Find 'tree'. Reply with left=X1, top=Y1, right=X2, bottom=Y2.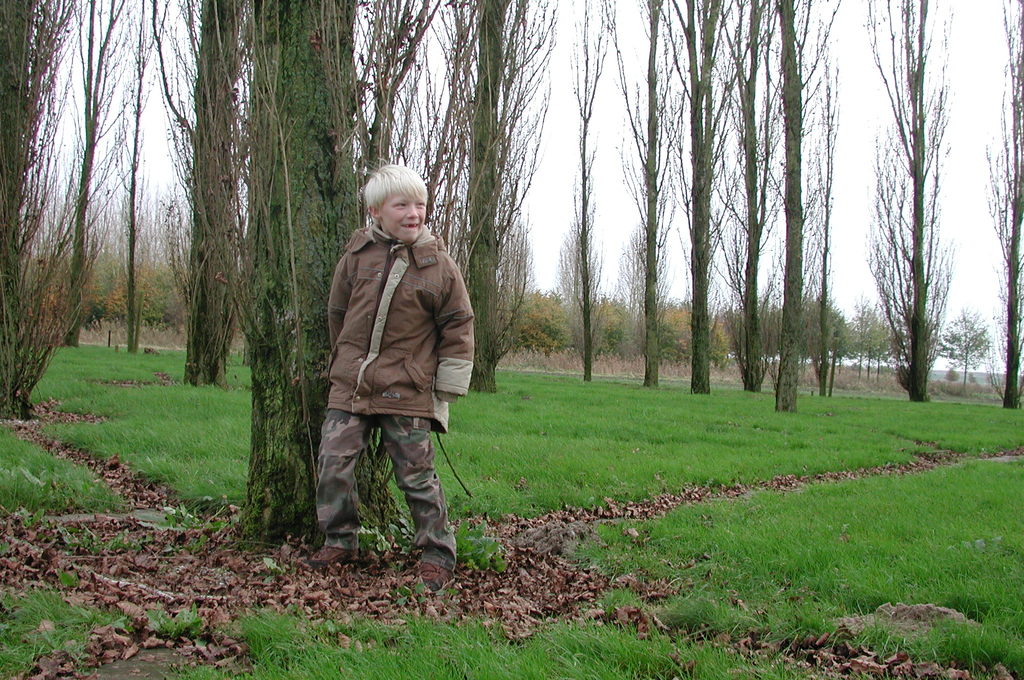
left=772, top=0, right=838, bottom=416.
